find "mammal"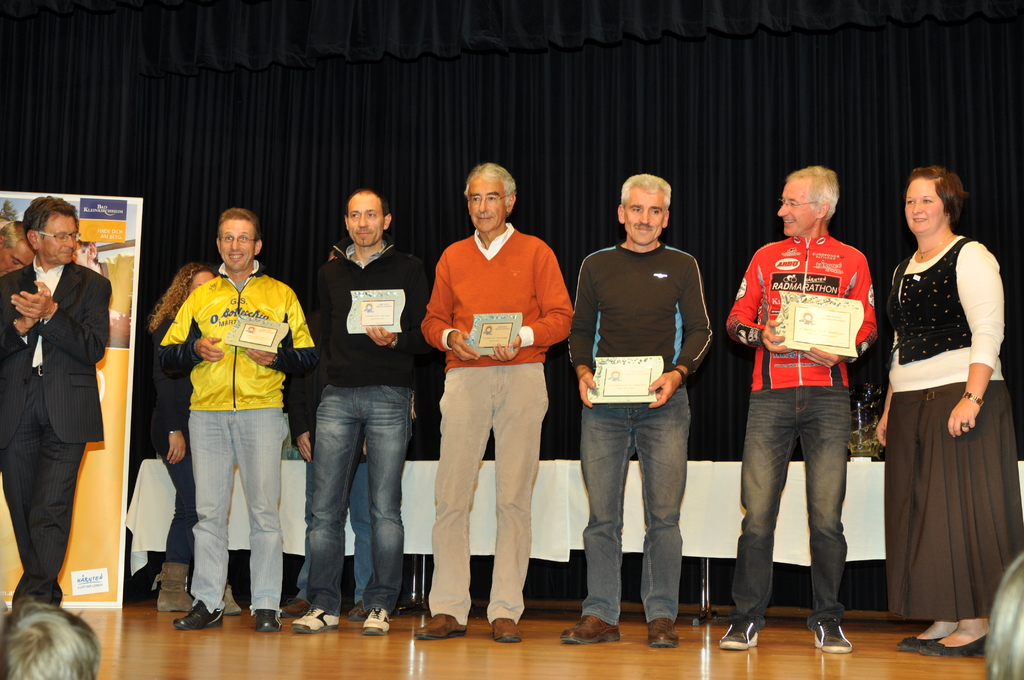
(170, 207, 316, 631)
